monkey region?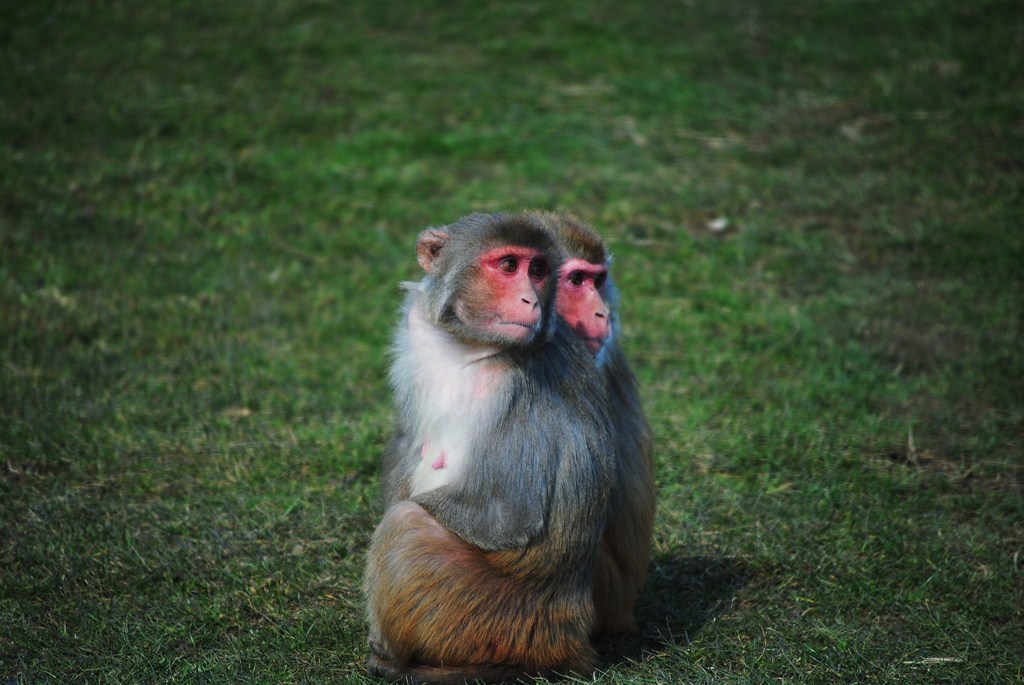
<region>364, 209, 618, 684</region>
